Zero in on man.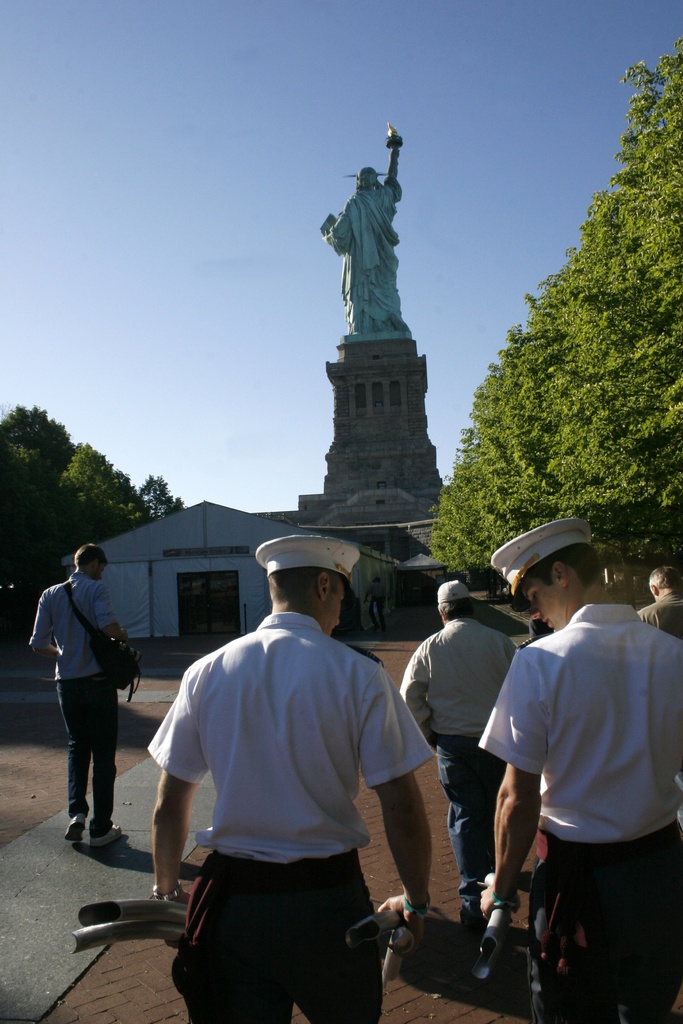
Zeroed in: select_region(502, 520, 682, 1023).
